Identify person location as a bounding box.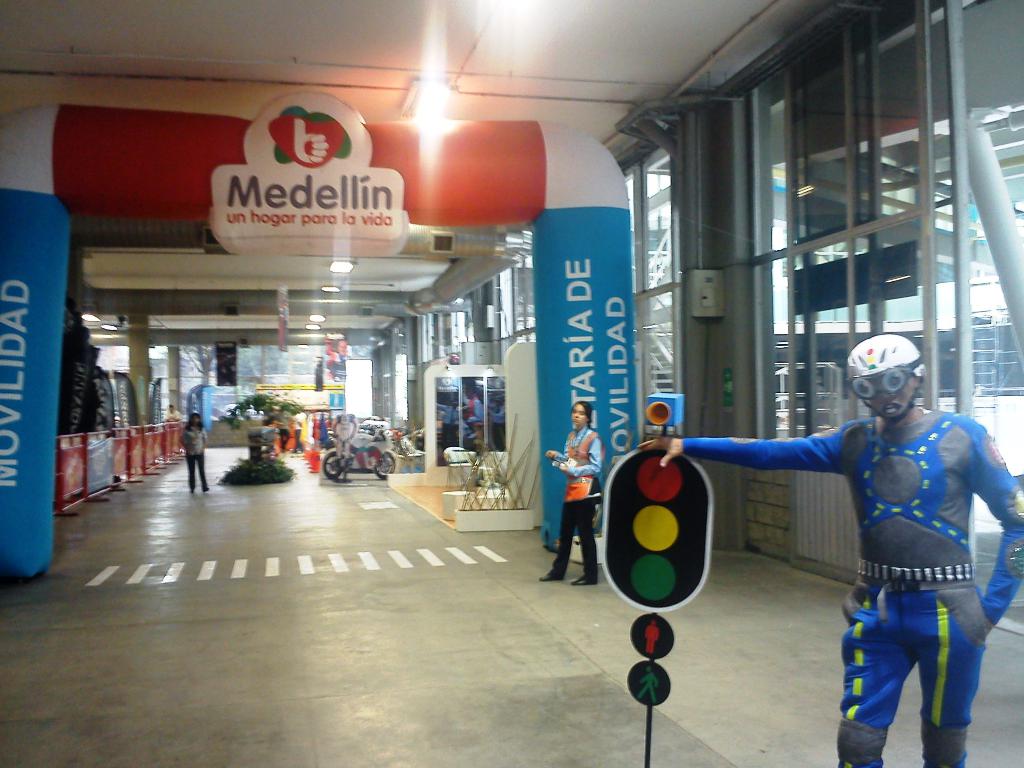
select_region(179, 406, 216, 499).
